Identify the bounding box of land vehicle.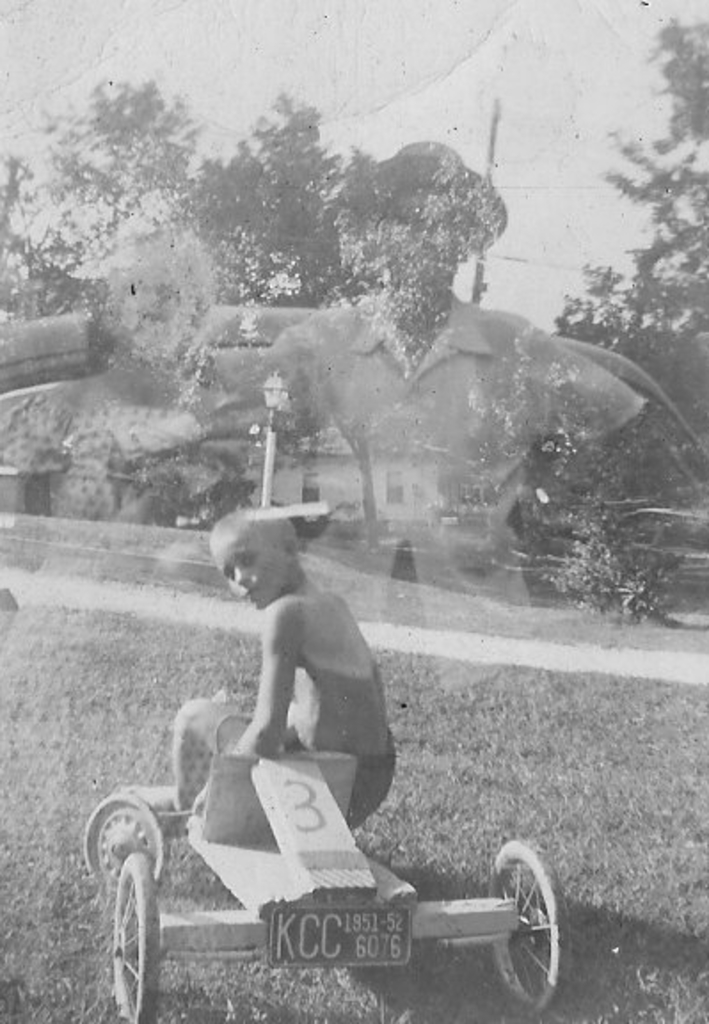
bbox=(597, 507, 707, 608).
